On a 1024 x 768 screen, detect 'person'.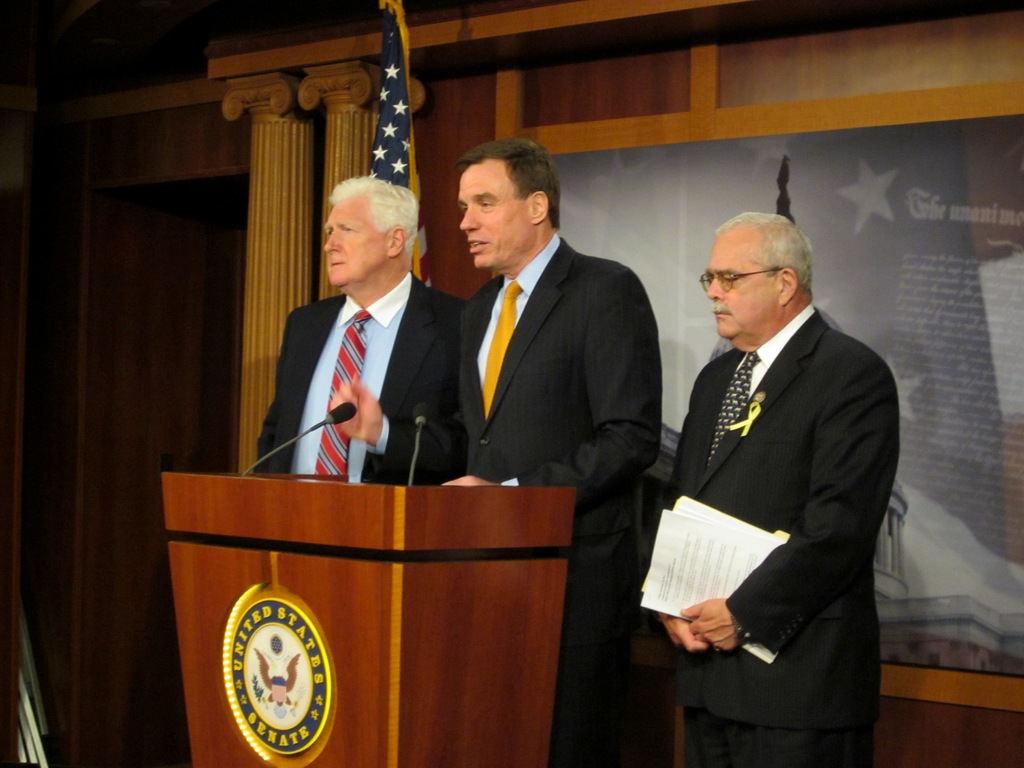
left=253, top=173, right=466, bottom=483.
